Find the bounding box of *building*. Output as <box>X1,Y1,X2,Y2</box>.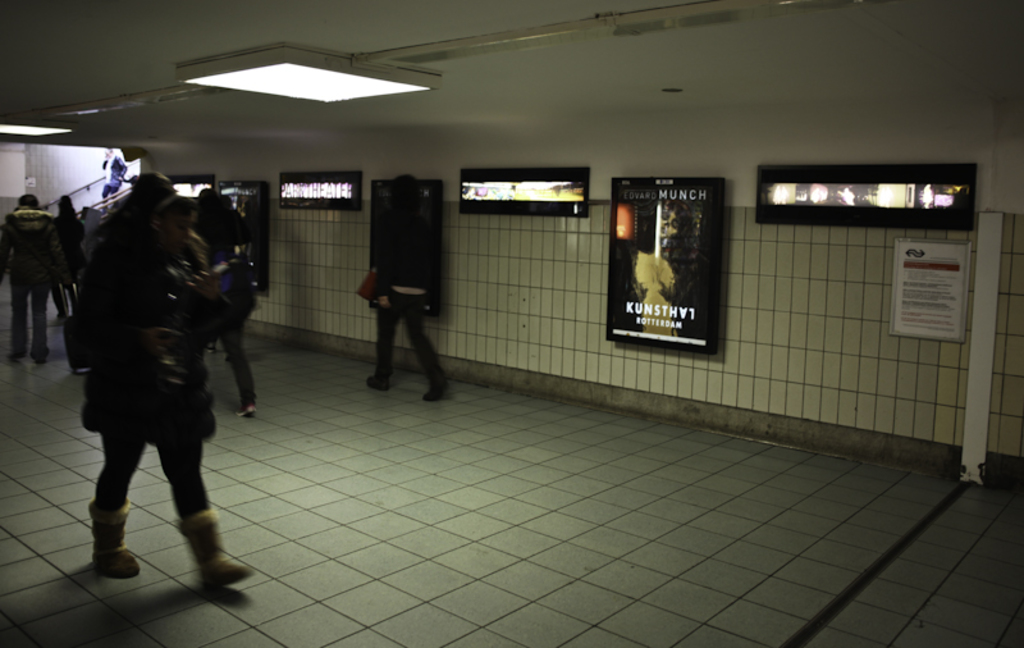
<box>0,0,1023,647</box>.
